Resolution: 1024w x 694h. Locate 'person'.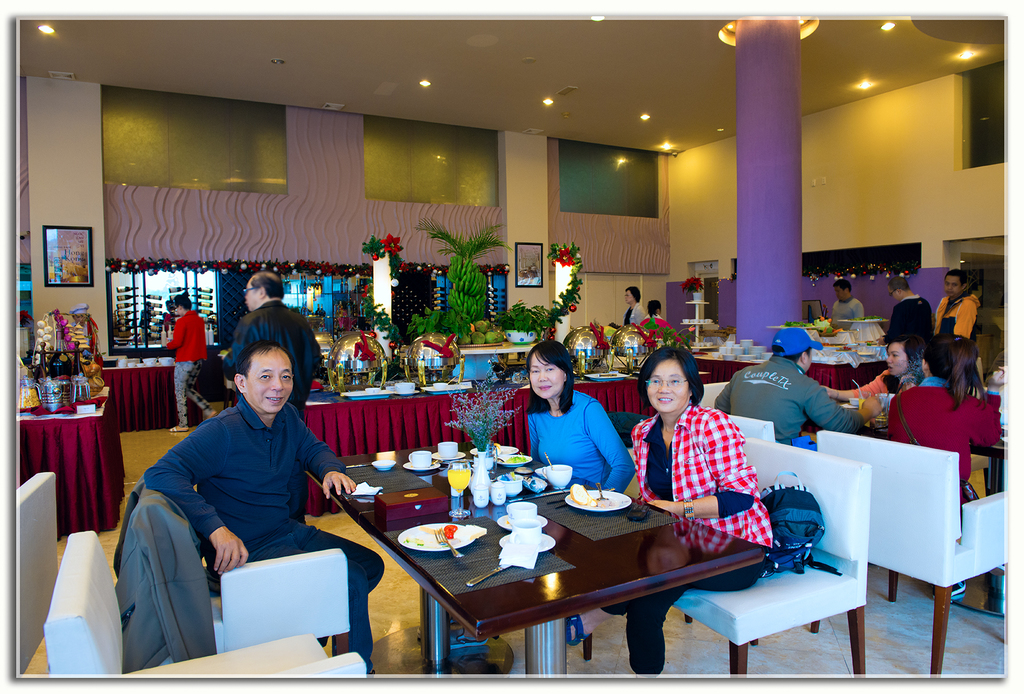
BBox(712, 328, 881, 452).
